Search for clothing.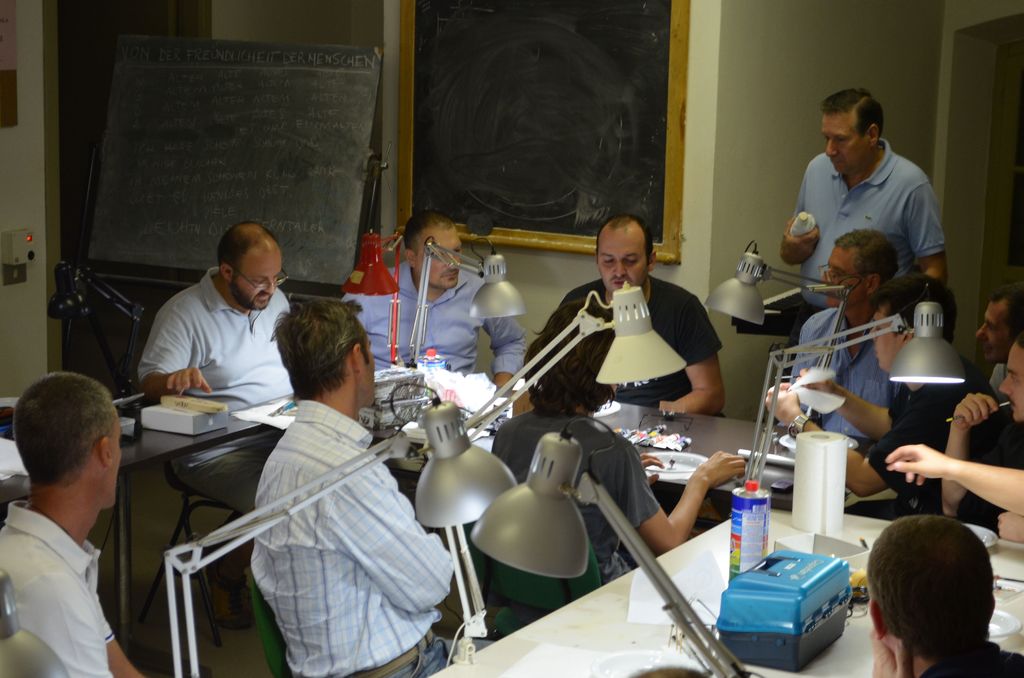
Found at bbox(783, 129, 947, 355).
